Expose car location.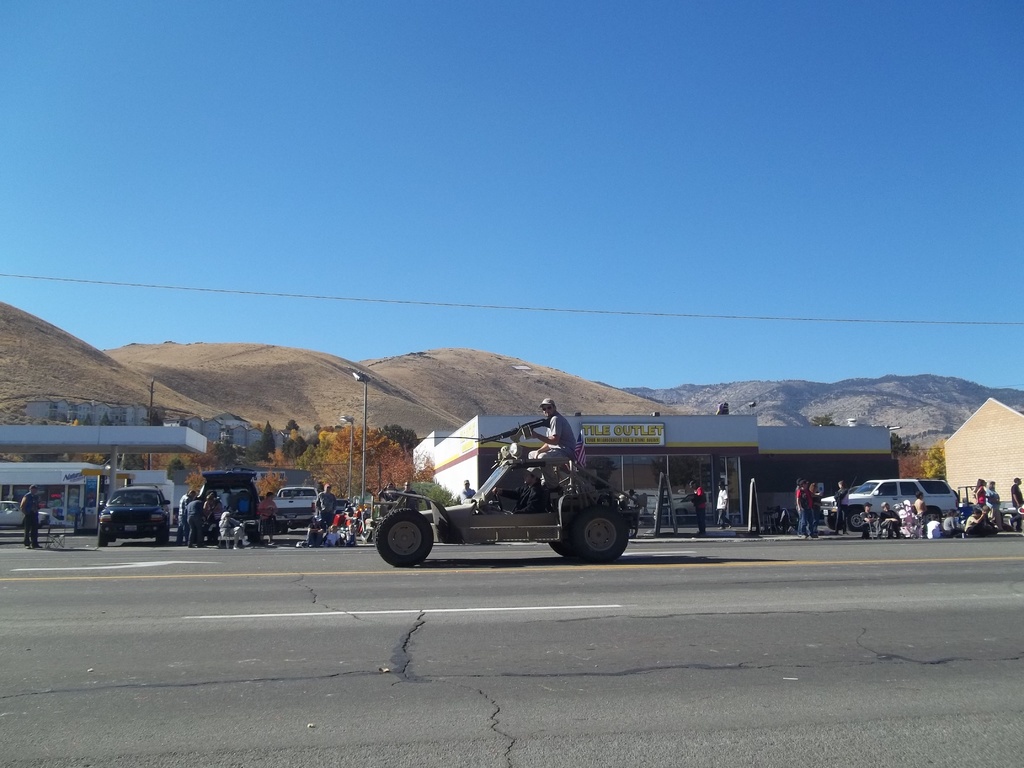
Exposed at x1=99, y1=484, x2=172, y2=545.
